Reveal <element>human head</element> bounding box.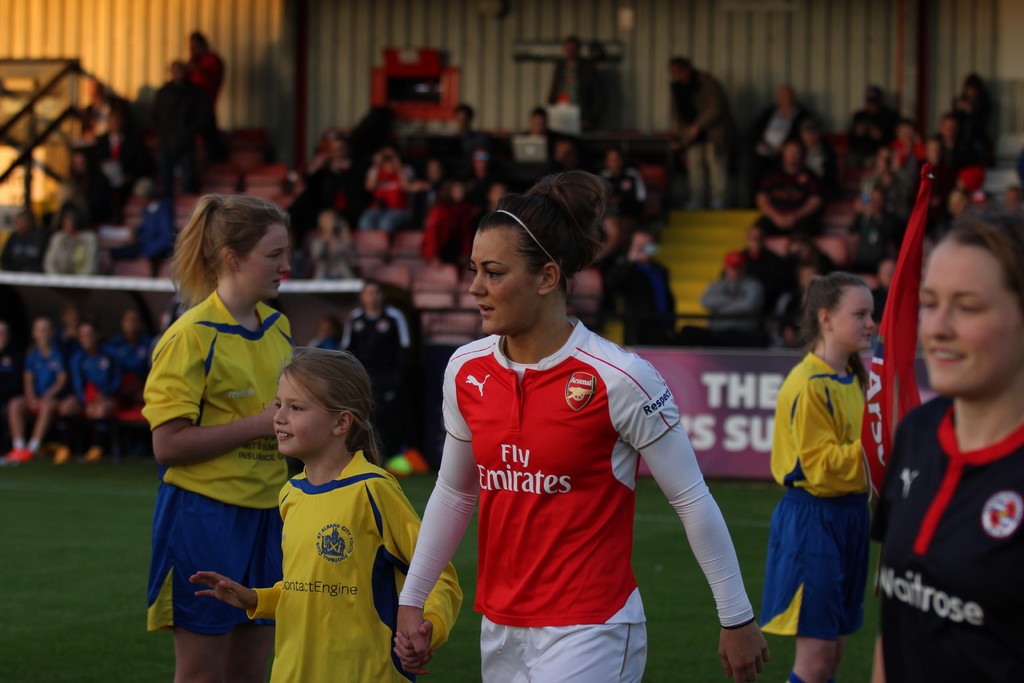
Revealed: 422:158:442:187.
